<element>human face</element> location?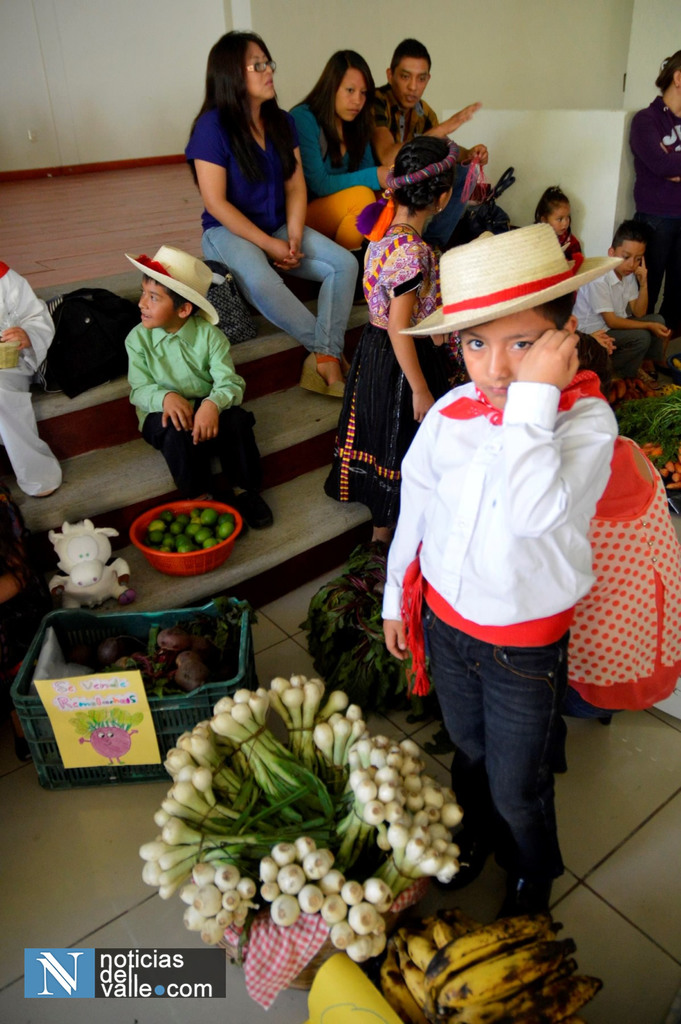
[x1=329, y1=70, x2=378, y2=122]
